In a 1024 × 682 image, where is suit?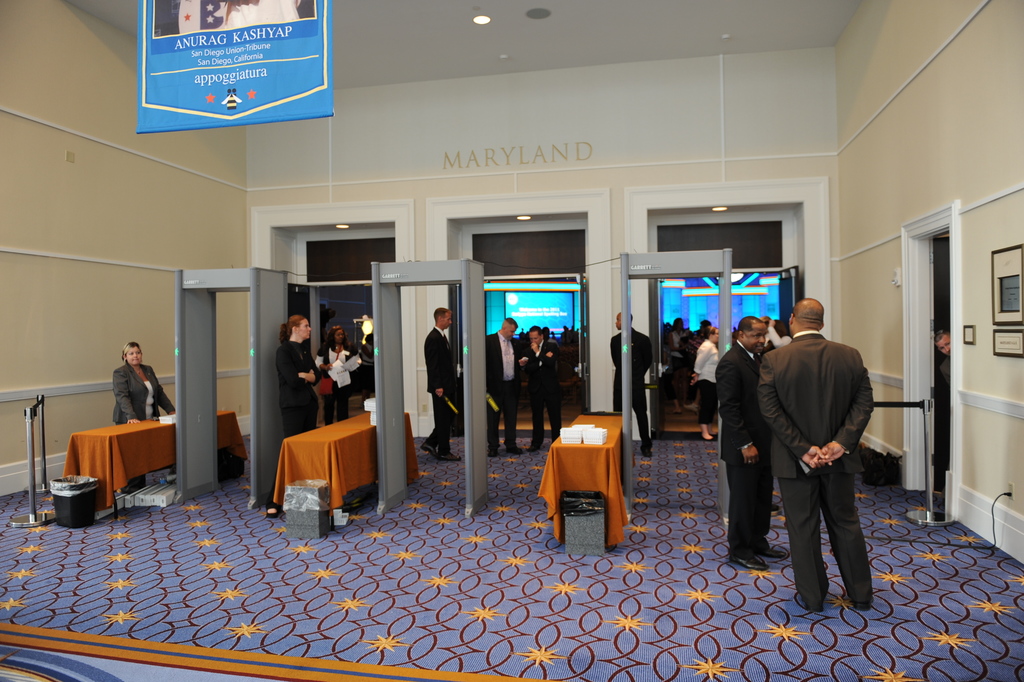
select_region(422, 325, 458, 451).
